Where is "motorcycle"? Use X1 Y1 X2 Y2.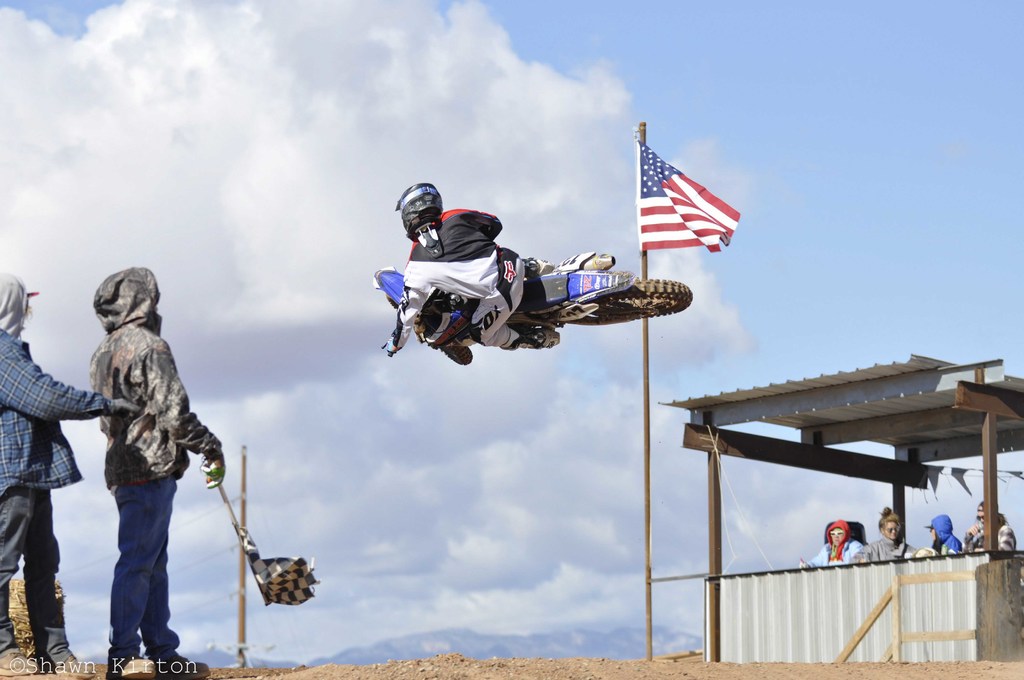
358 238 685 377.
